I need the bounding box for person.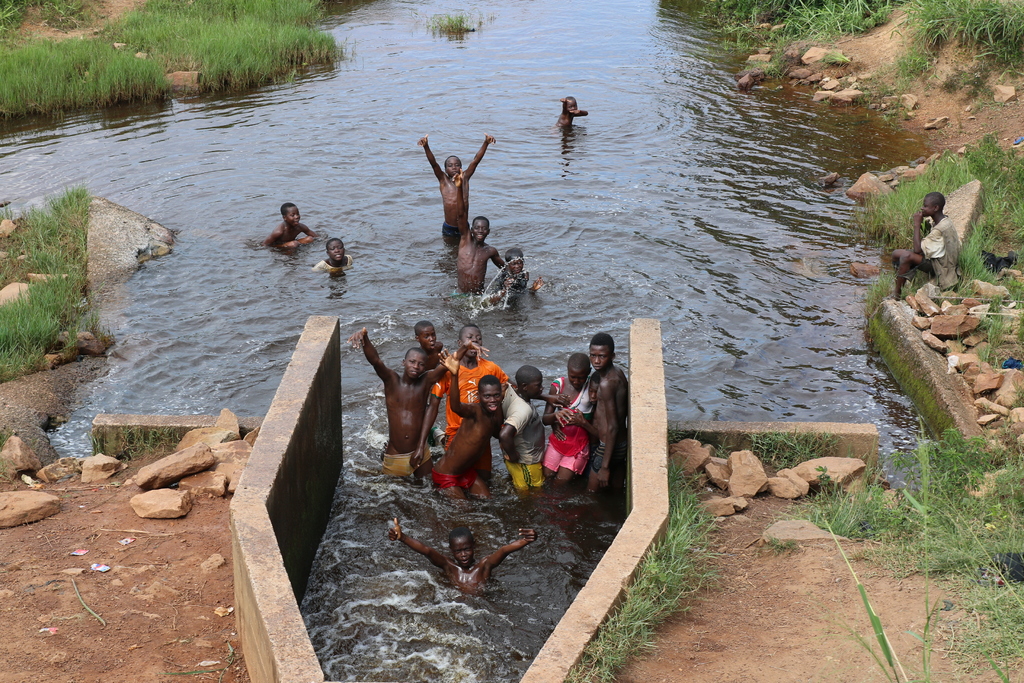
Here it is: 524:350:596:493.
